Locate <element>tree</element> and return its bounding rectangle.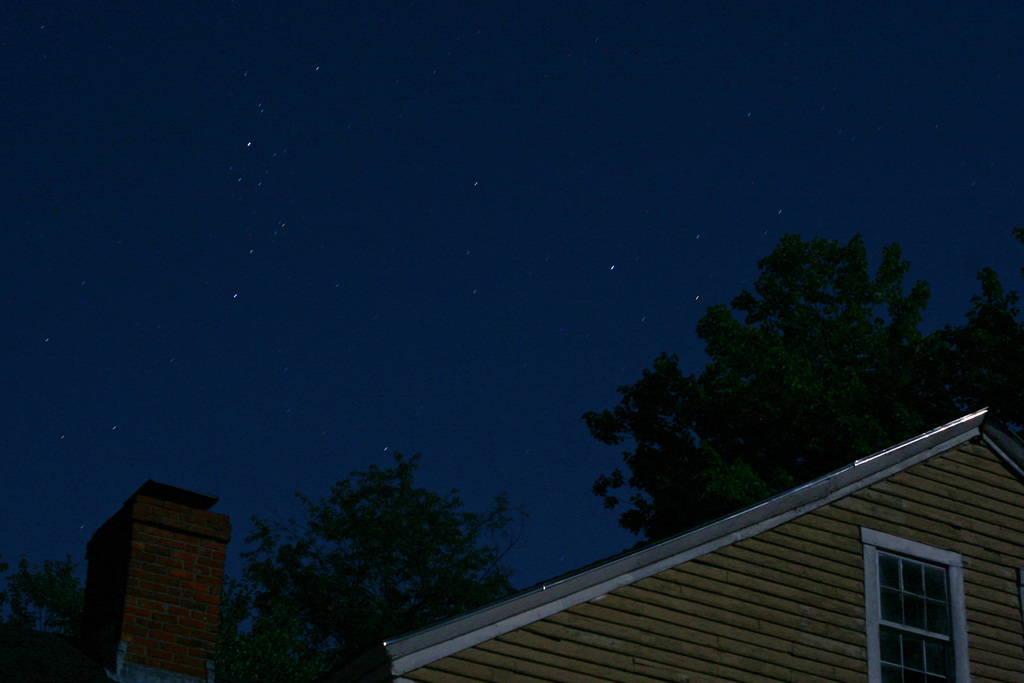
{"x1": 0, "y1": 556, "x2": 106, "y2": 682}.
